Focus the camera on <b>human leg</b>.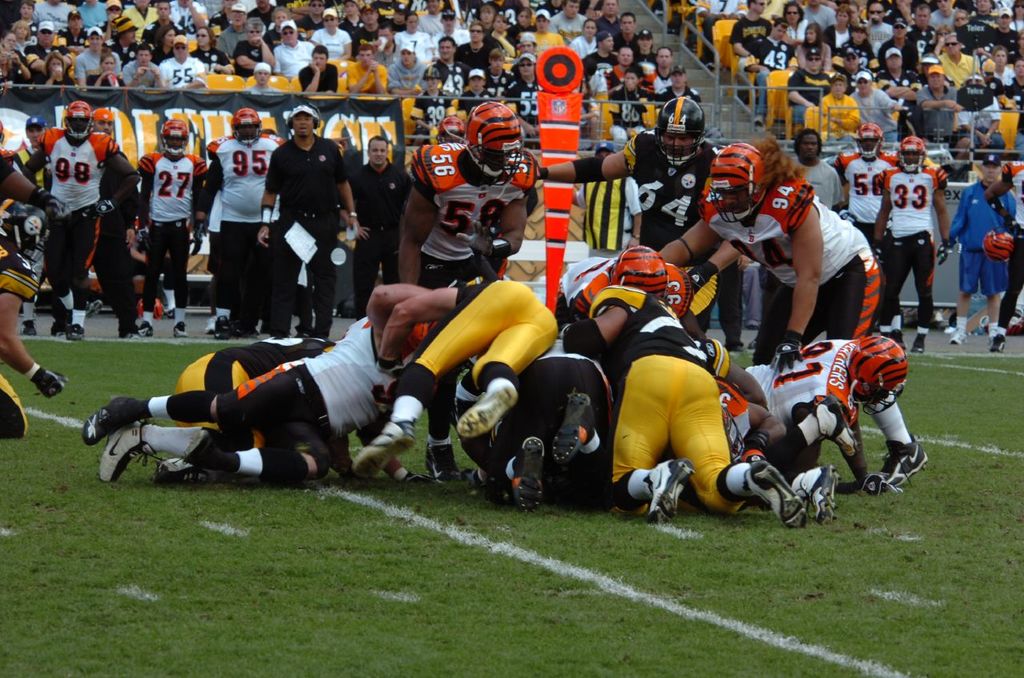
Focus region: [86,362,318,448].
